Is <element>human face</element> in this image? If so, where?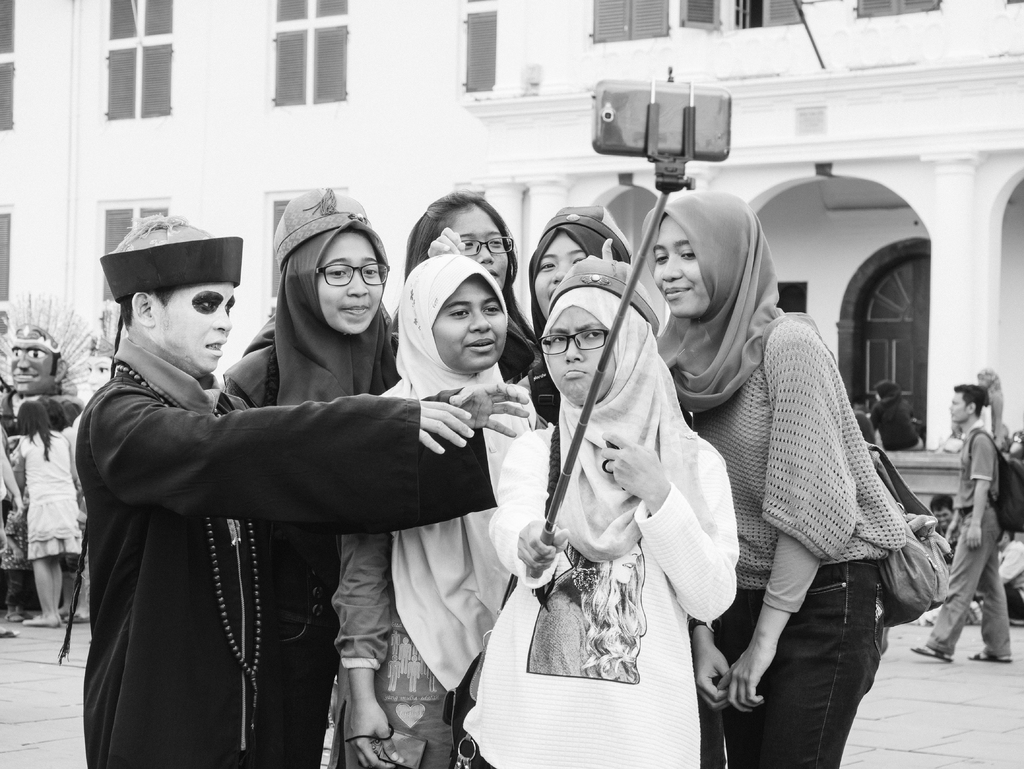
Yes, at x1=657, y1=218, x2=698, y2=315.
